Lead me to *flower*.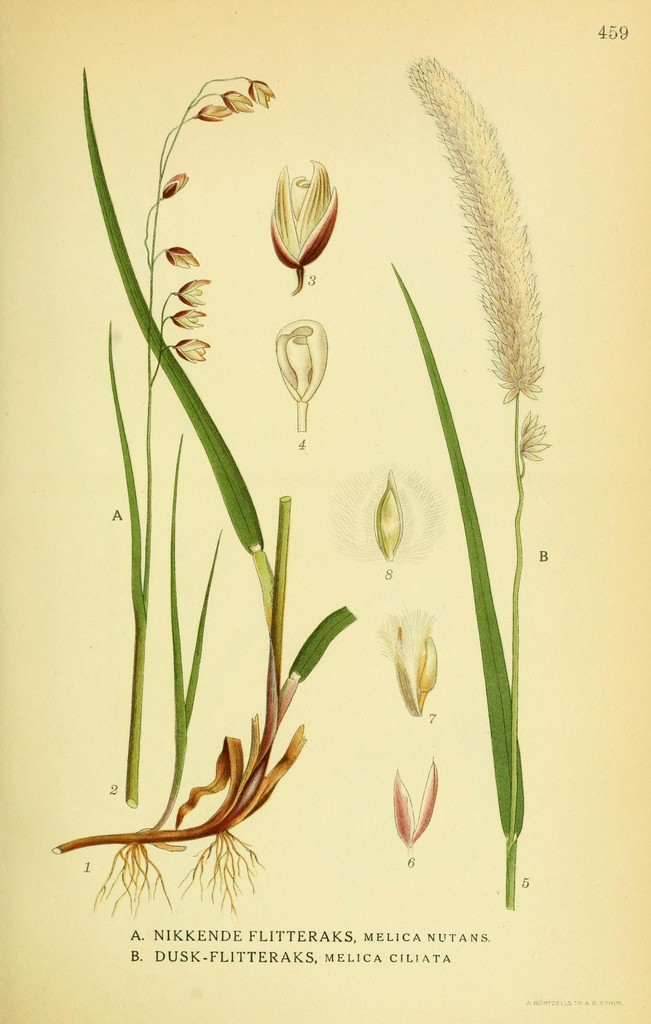
Lead to <region>223, 84, 252, 113</region>.
